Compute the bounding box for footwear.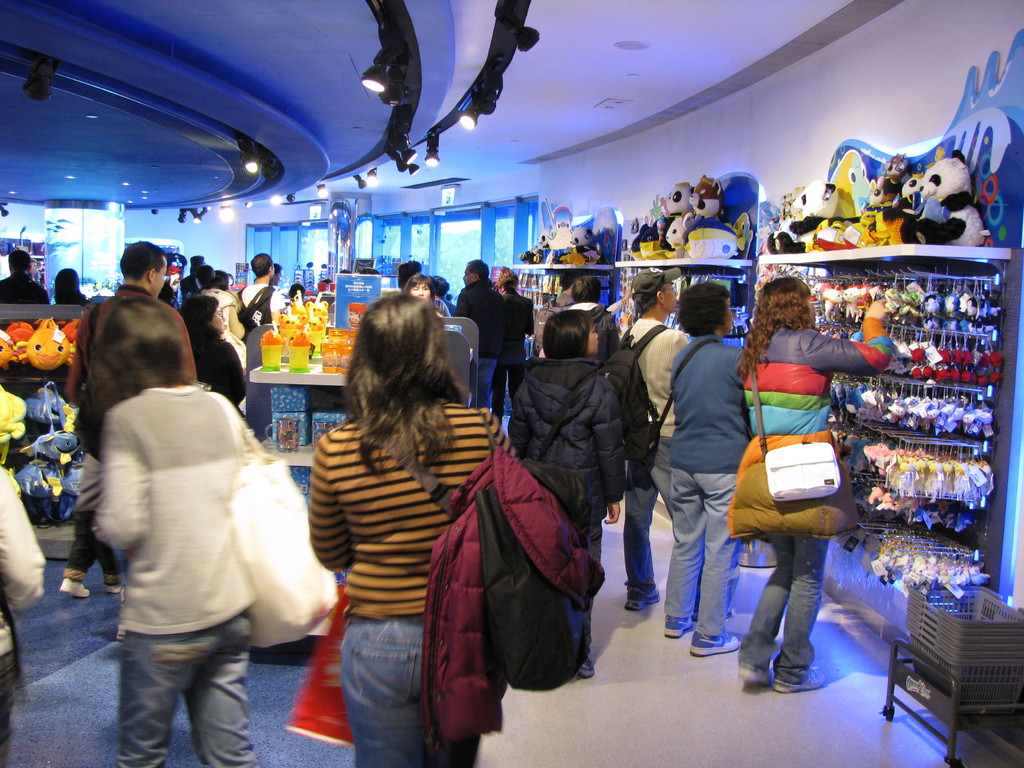
(left=625, top=582, right=660, bottom=614).
